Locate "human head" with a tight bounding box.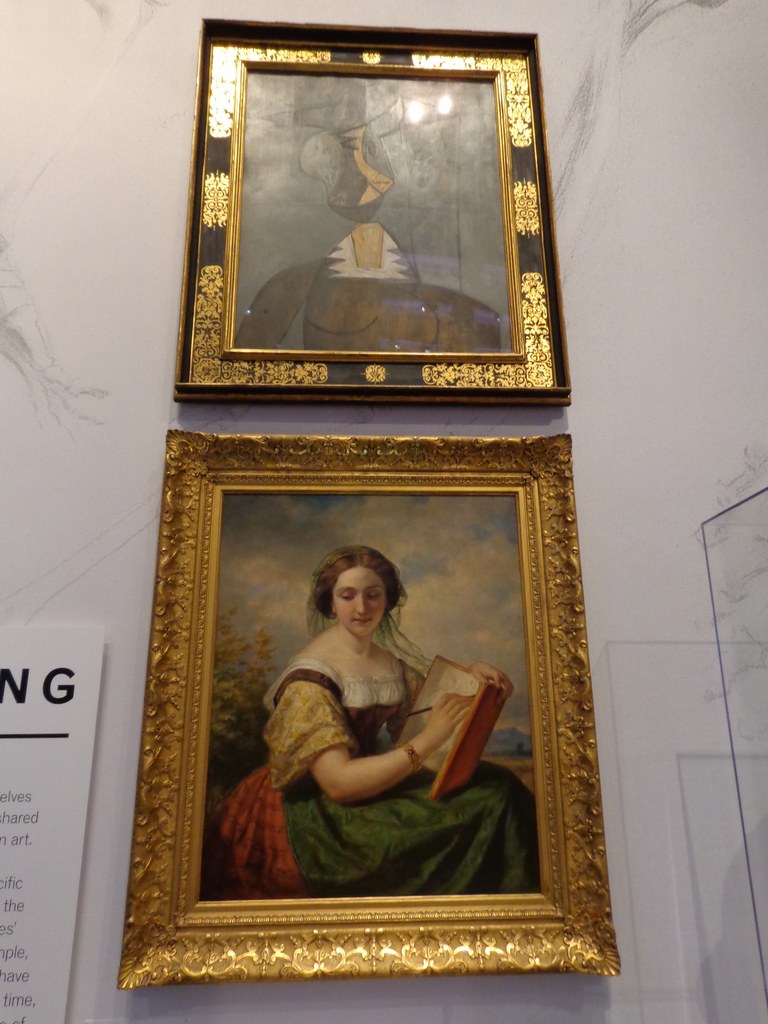
[322, 552, 409, 644].
